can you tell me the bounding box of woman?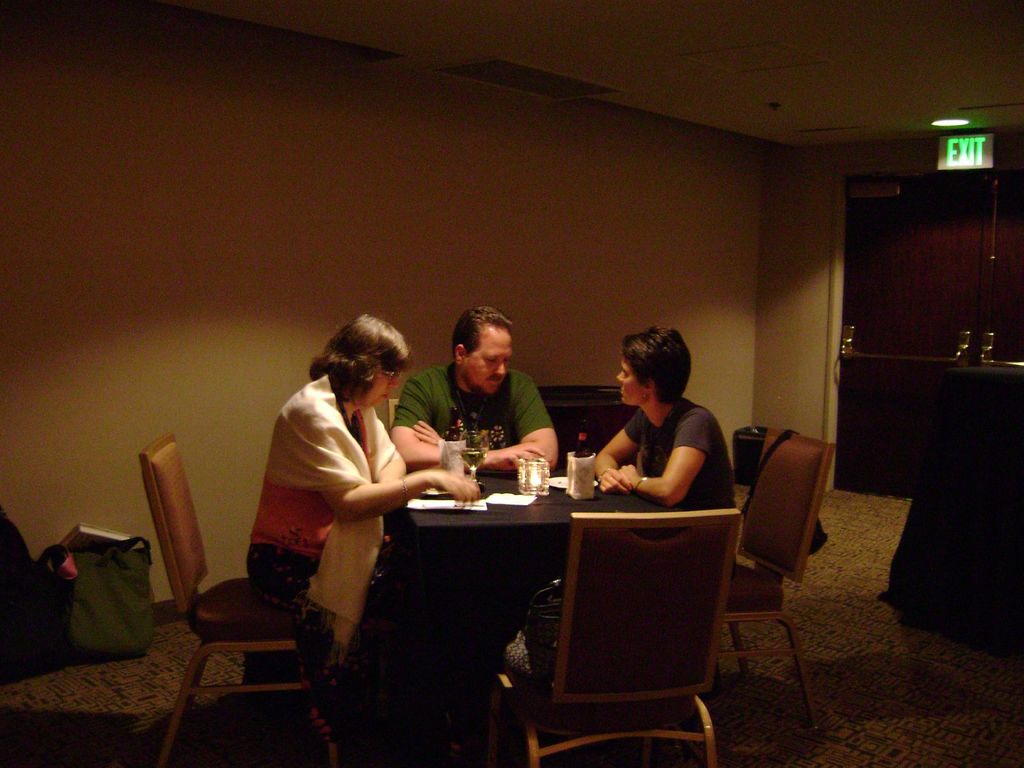
[left=586, top=324, right=733, bottom=575].
